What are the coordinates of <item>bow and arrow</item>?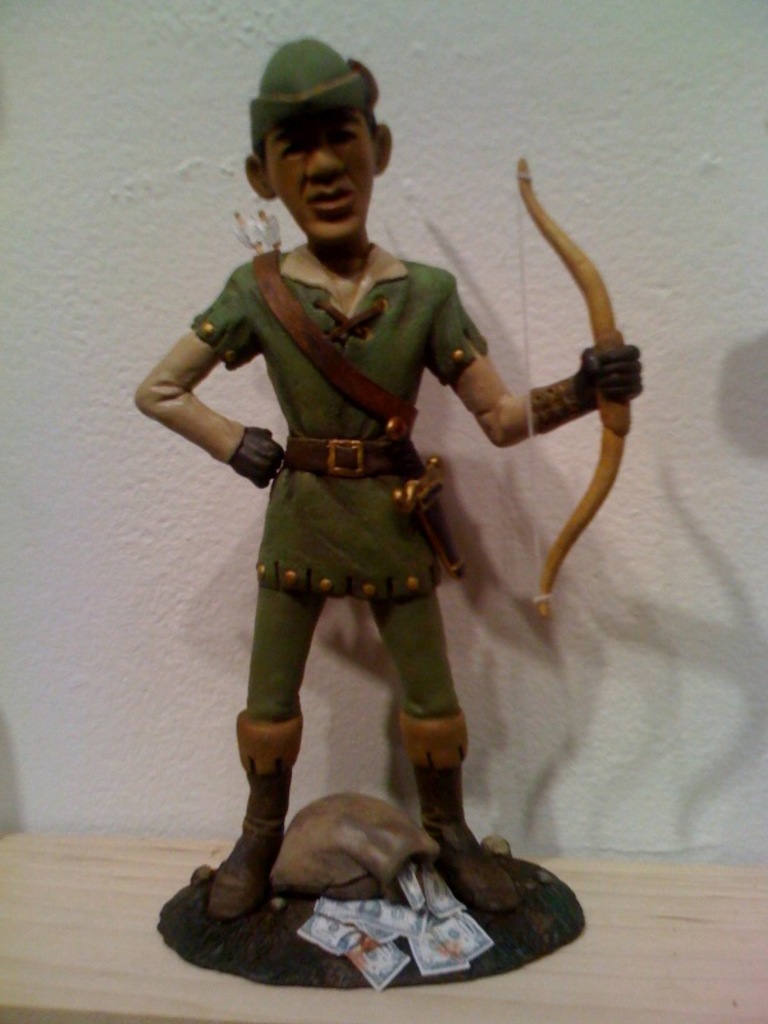
BBox(517, 155, 627, 617).
